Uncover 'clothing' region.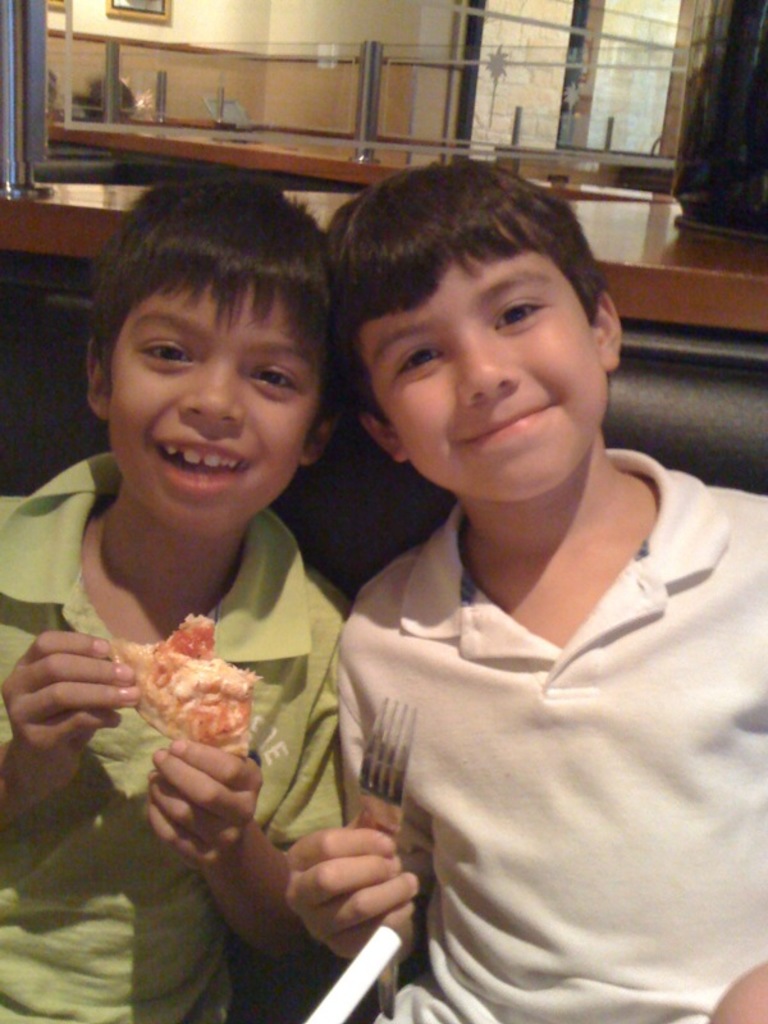
Uncovered: pyautogui.locateOnScreen(320, 410, 759, 1005).
